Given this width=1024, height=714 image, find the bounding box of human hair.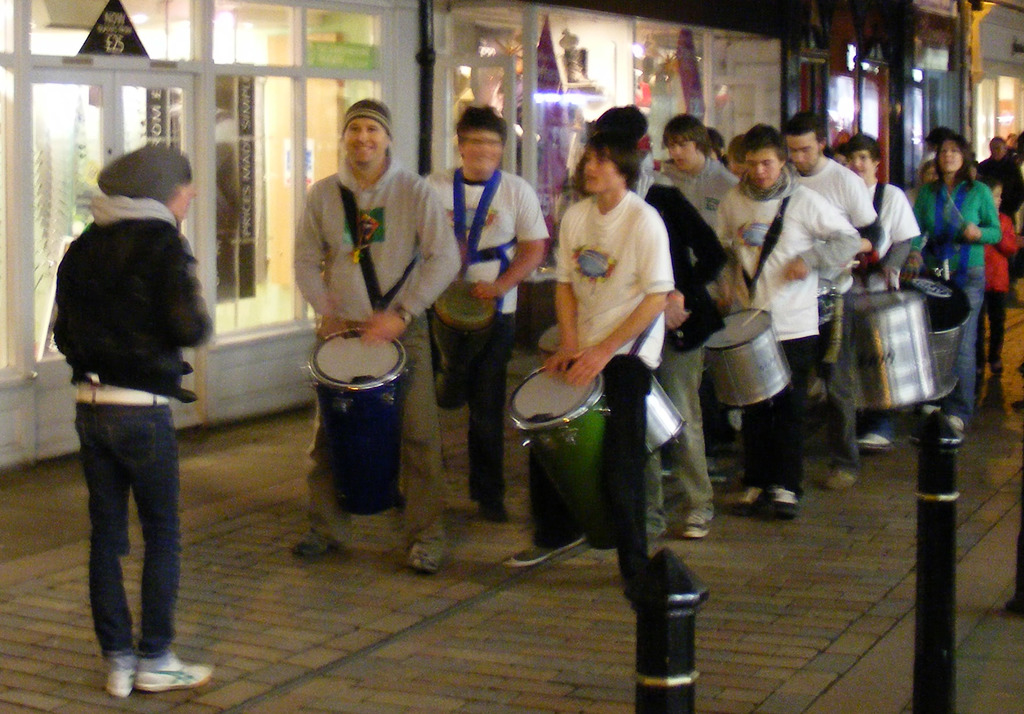
458,102,508,158.
